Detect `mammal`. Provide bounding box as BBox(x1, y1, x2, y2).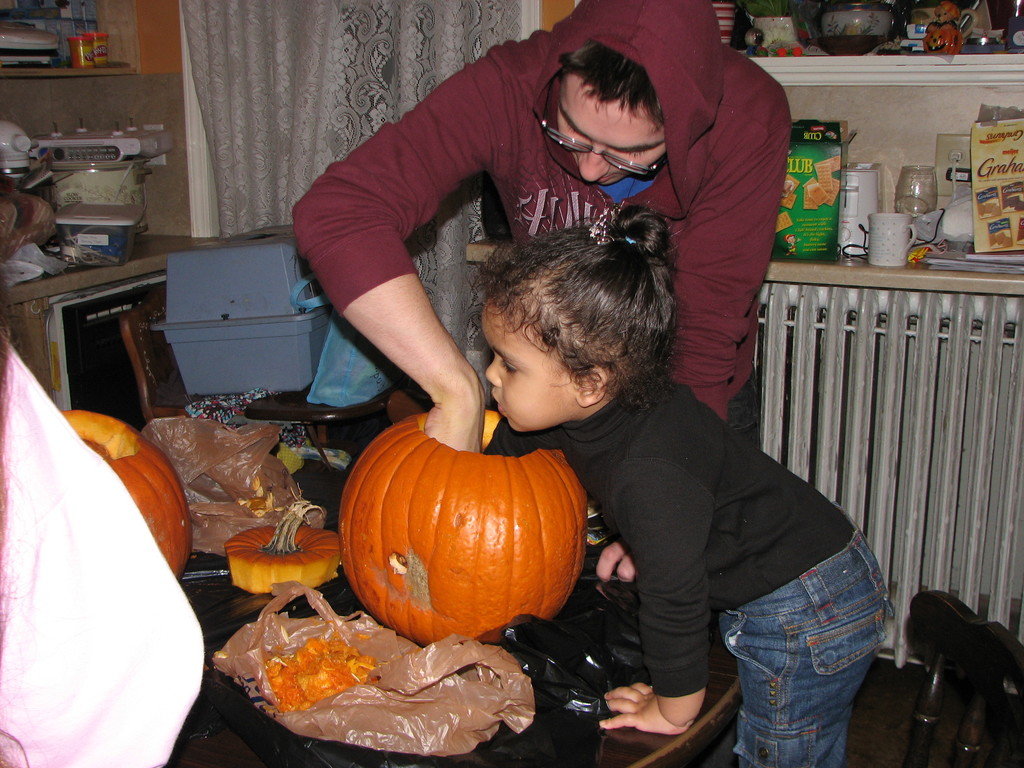
BBox(292, 0, 797, 579).
